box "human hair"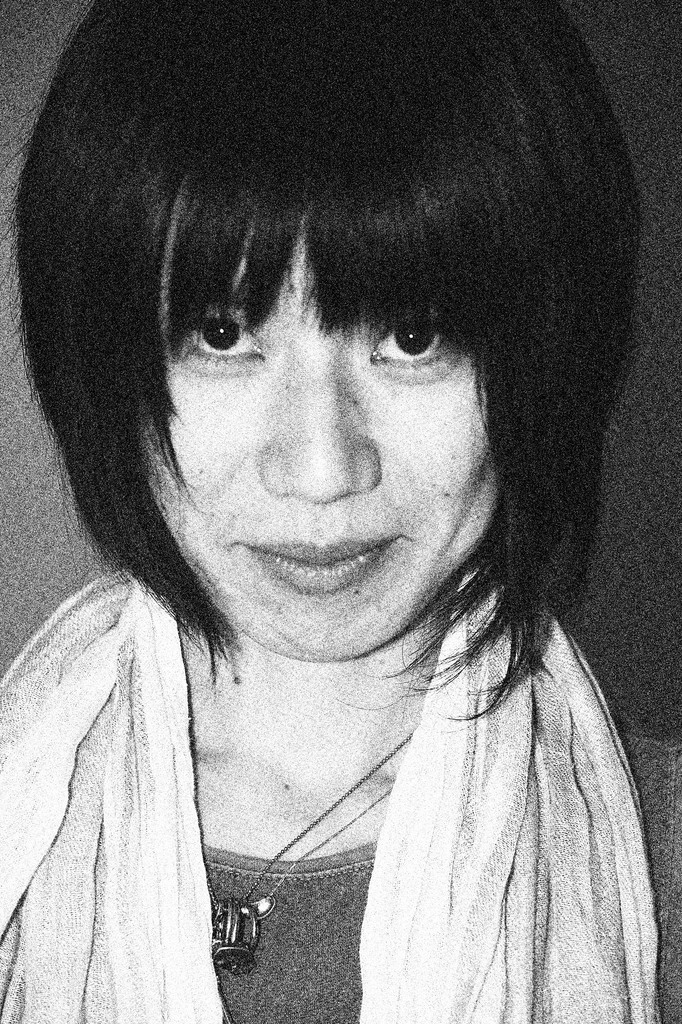
locate(3, 0, 640, 715)
